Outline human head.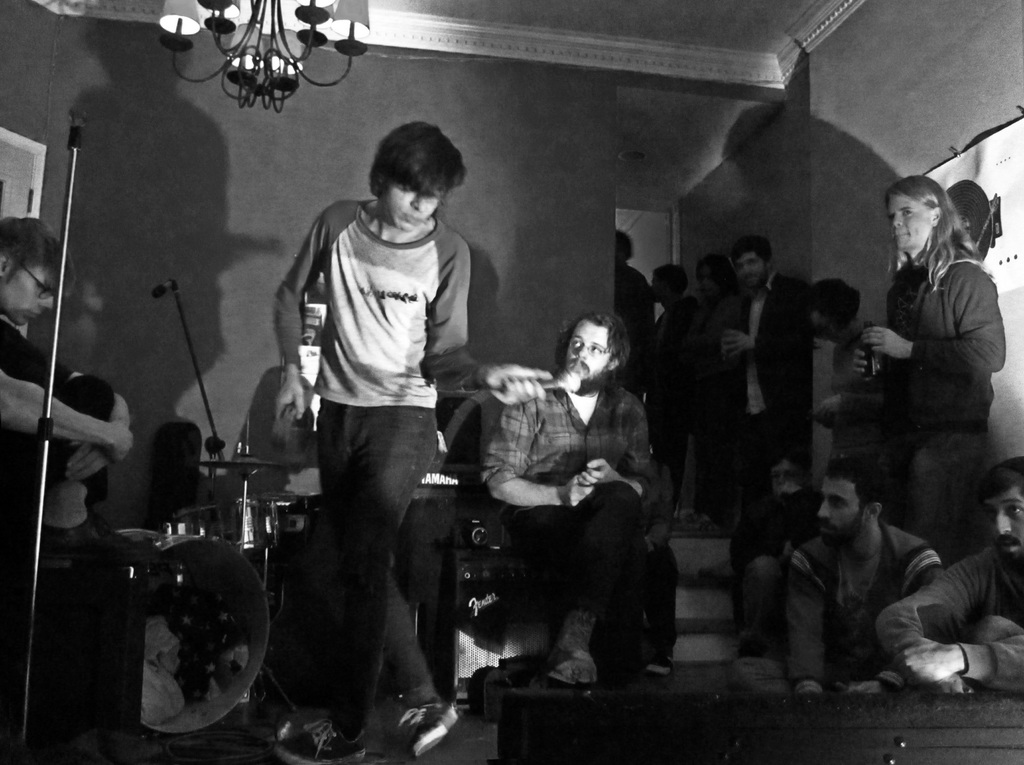
Outline: [653,261,696,308].
